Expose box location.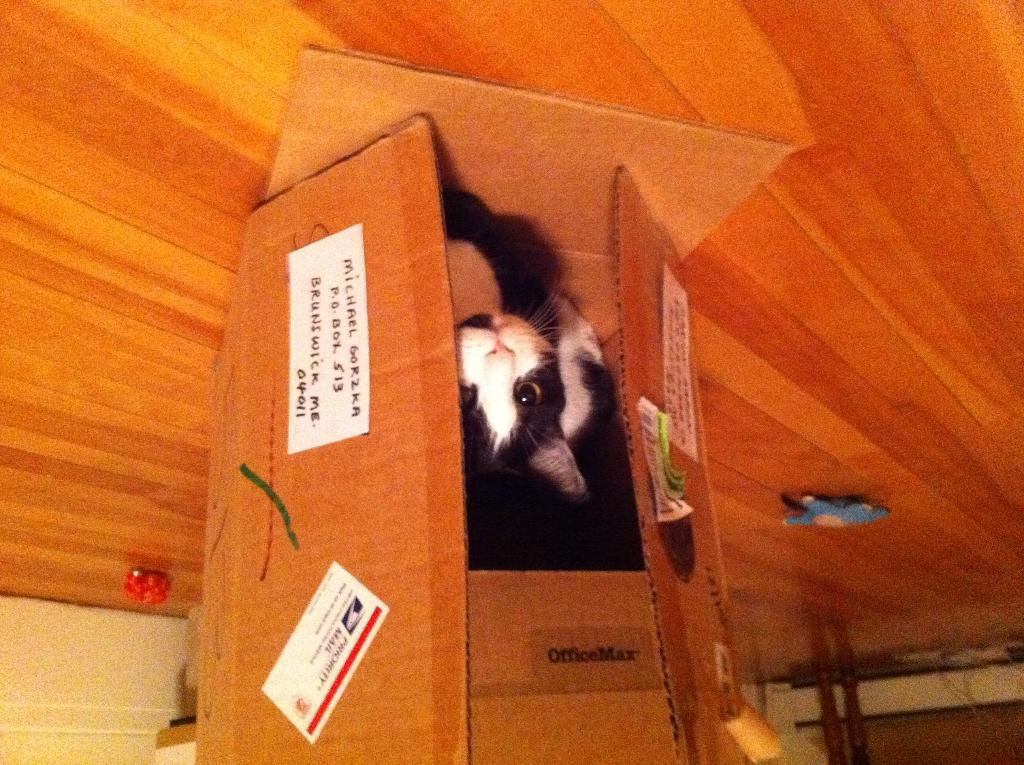
Exposed at x1=194 y1=42 x2=796 y2=764.
